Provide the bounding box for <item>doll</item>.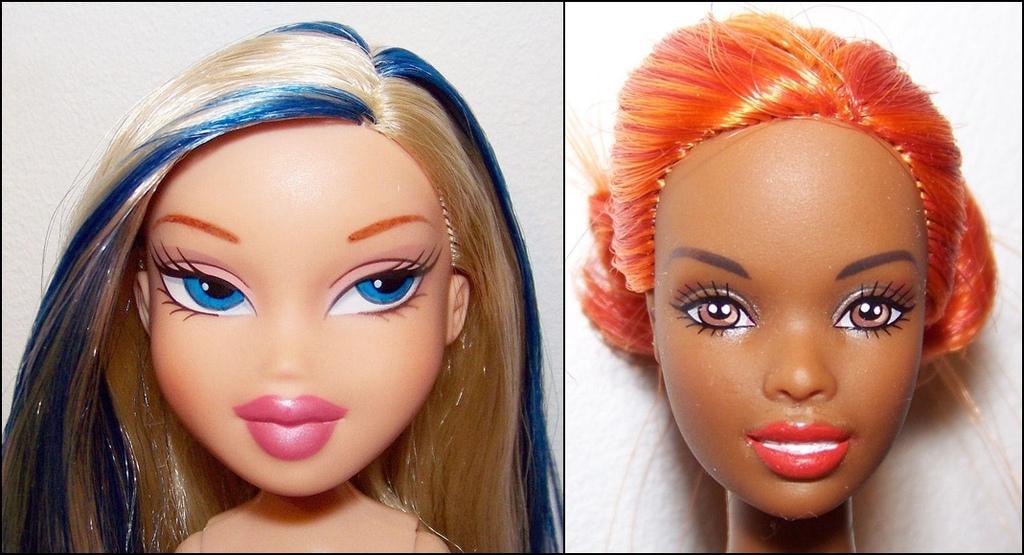
[x1=10, y1=36, x2=576, y2=554].
